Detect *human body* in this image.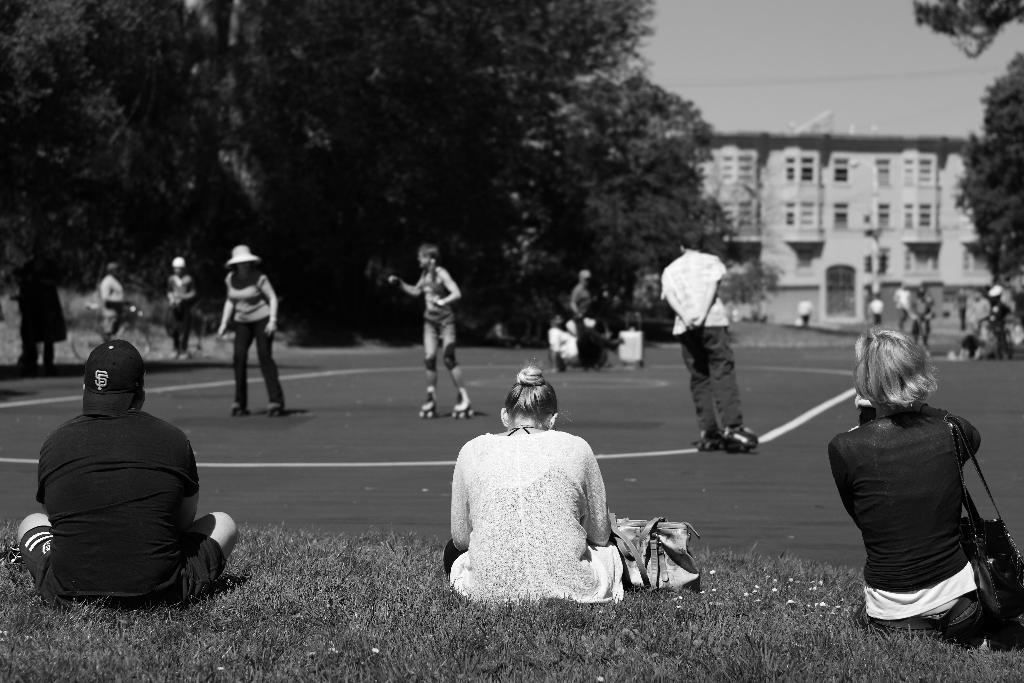
Detection: box(897, 282, 914, 336).
